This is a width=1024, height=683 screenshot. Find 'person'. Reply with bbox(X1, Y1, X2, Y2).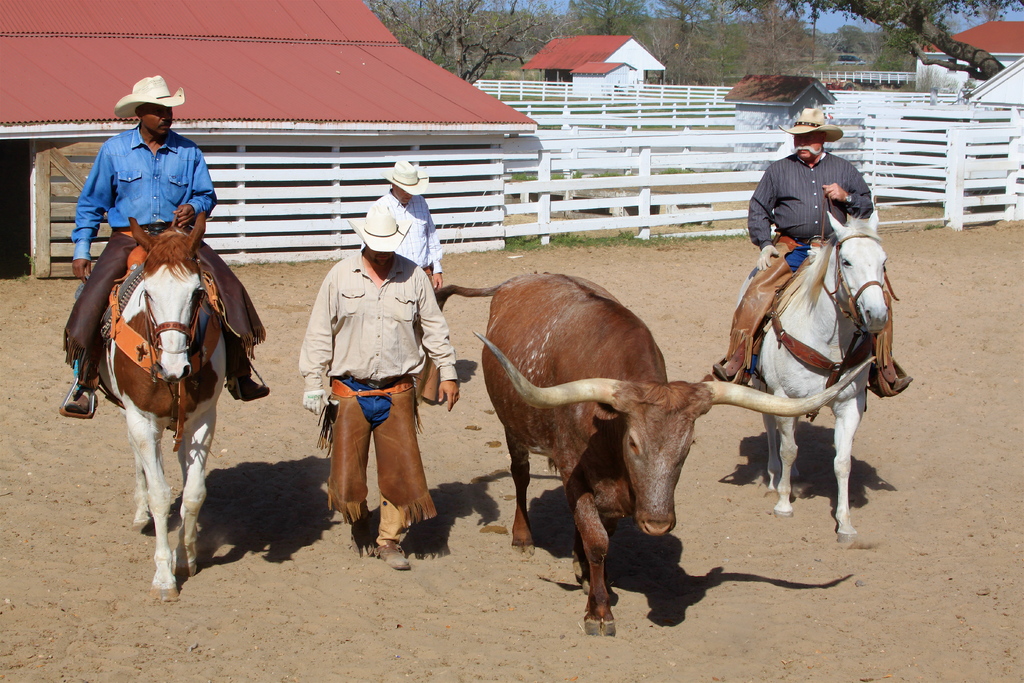
bbox(64, 74, 270, 416).
